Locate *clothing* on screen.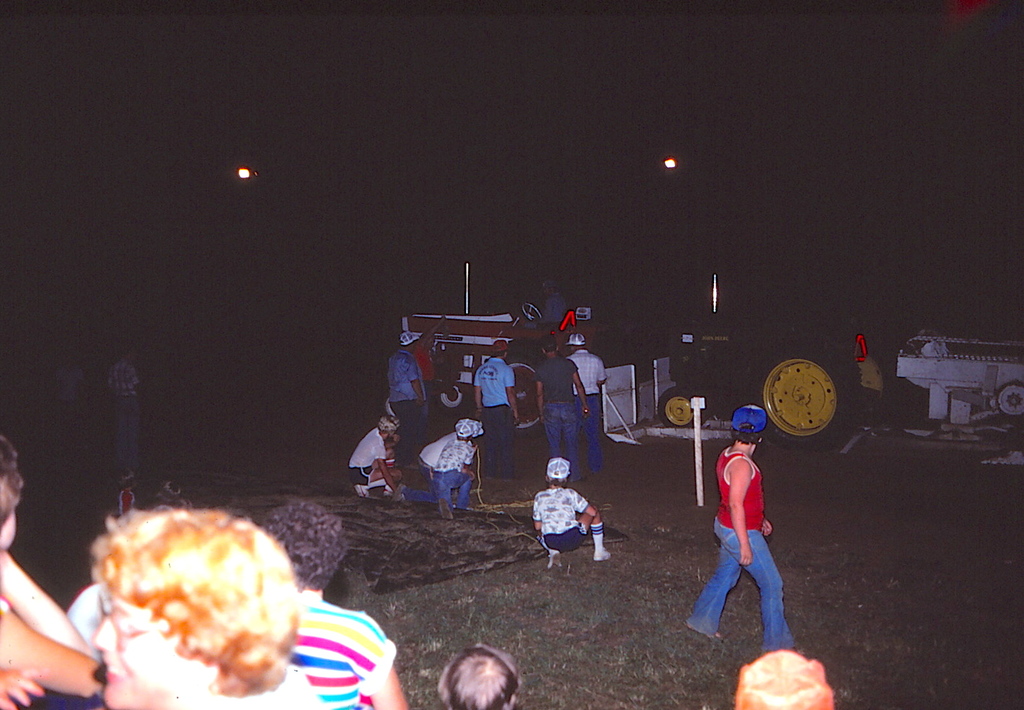
On screen at left=538, top=356, right=579, bottom=475.
